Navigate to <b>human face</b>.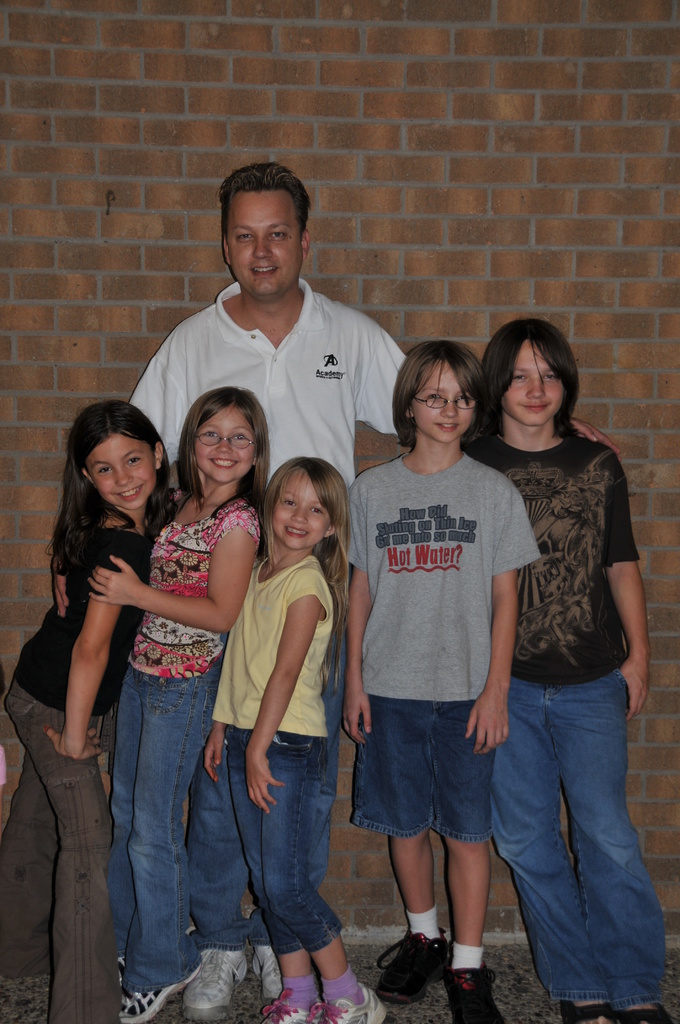
Navigation target: 273,469,329,550.
